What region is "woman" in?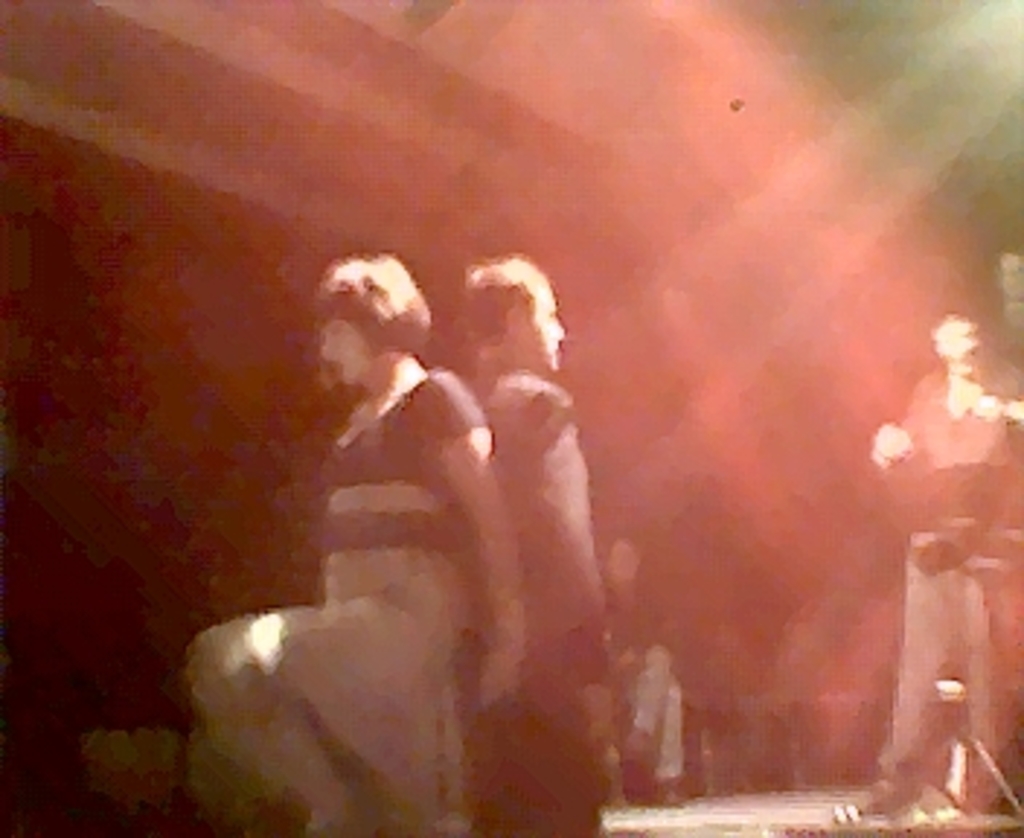
bbox(215, 175, 567, 837).
